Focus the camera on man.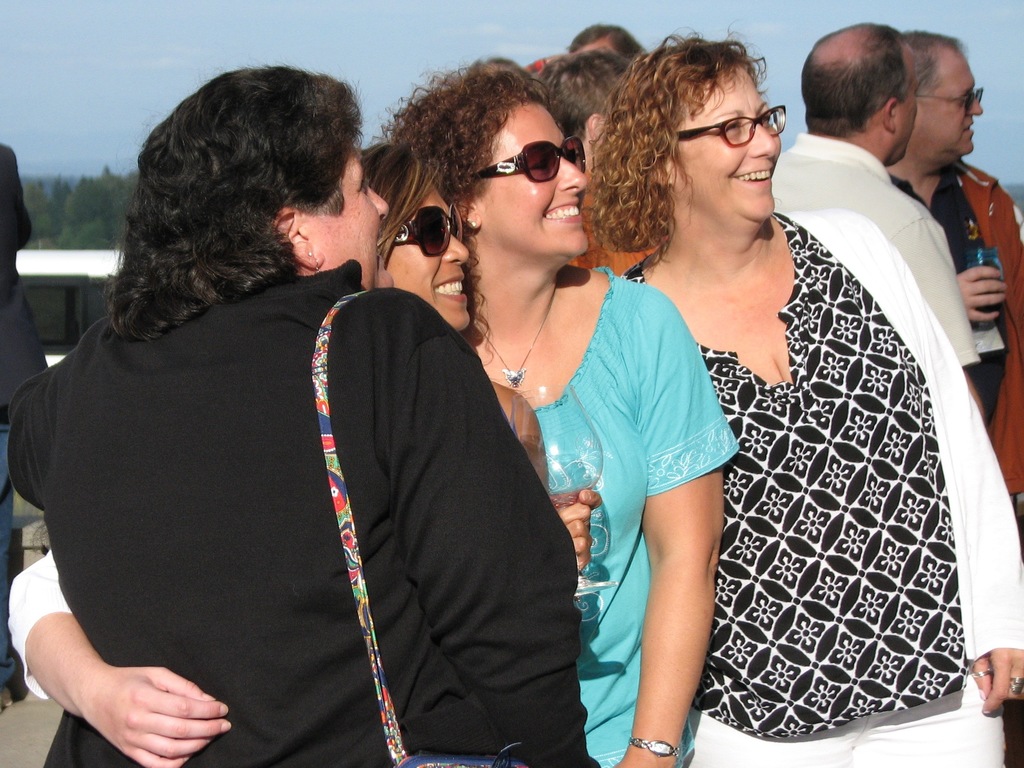
Focus region: 772 26 981 404.
